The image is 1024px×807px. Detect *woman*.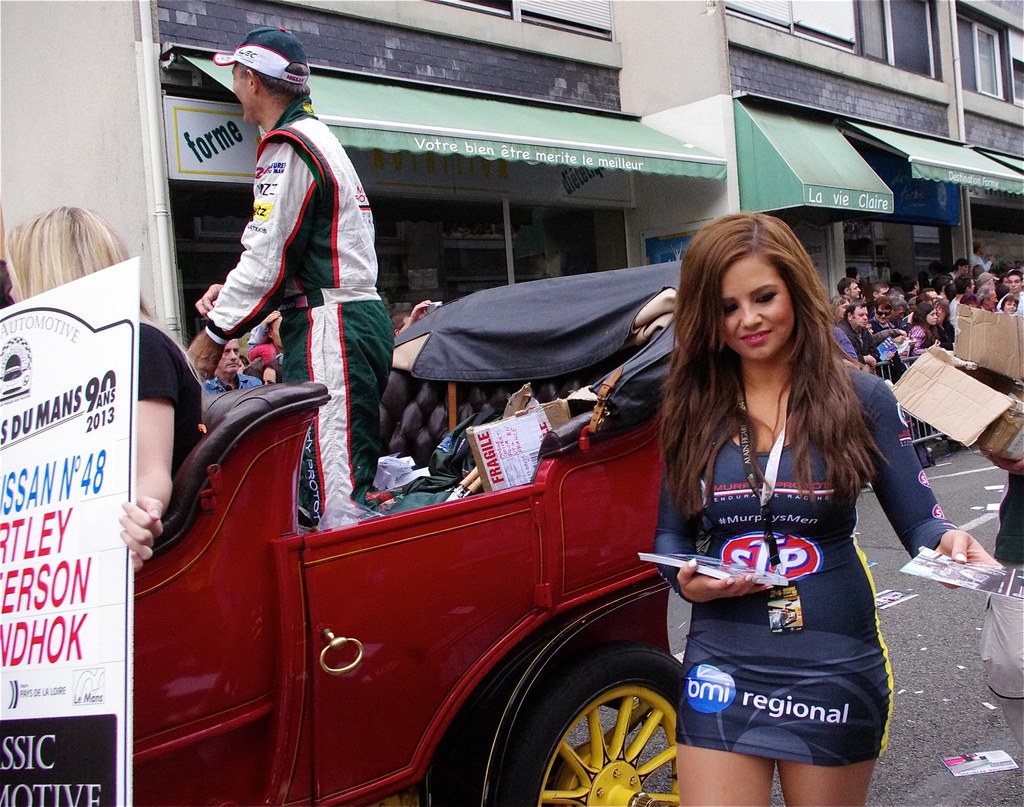
Detection: l=655, t=213, r=996, b=806.
